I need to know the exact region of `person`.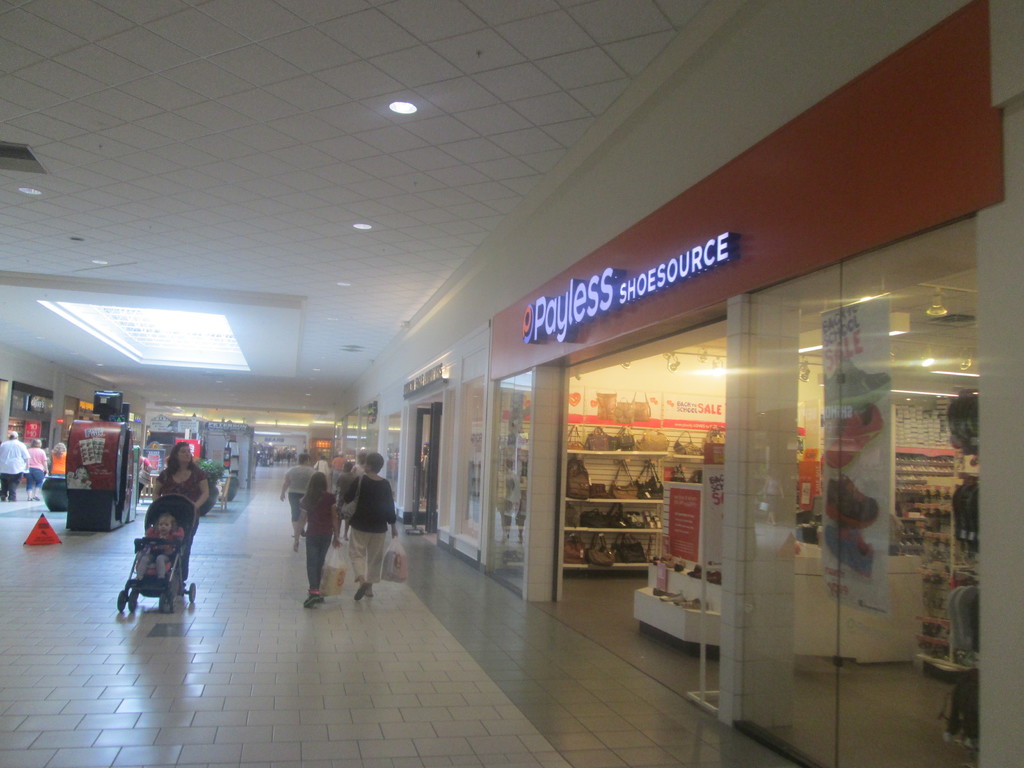
Region: locate(0, 431, 31, 502).
